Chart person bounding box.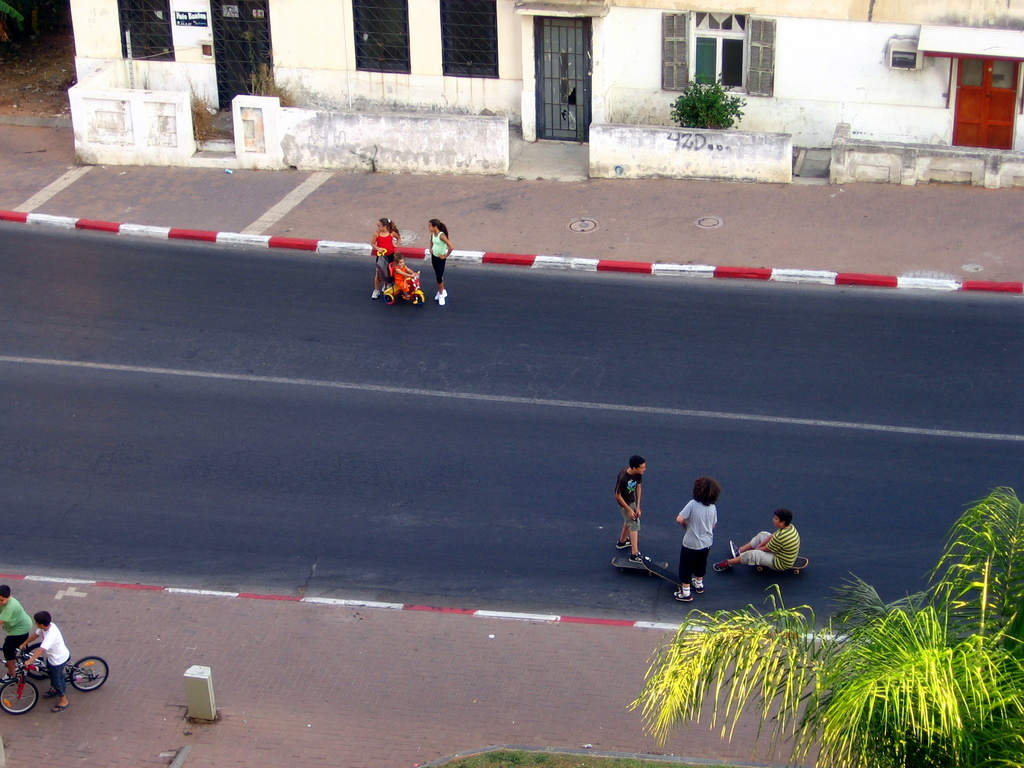
Charted: 711,504,799,573.
